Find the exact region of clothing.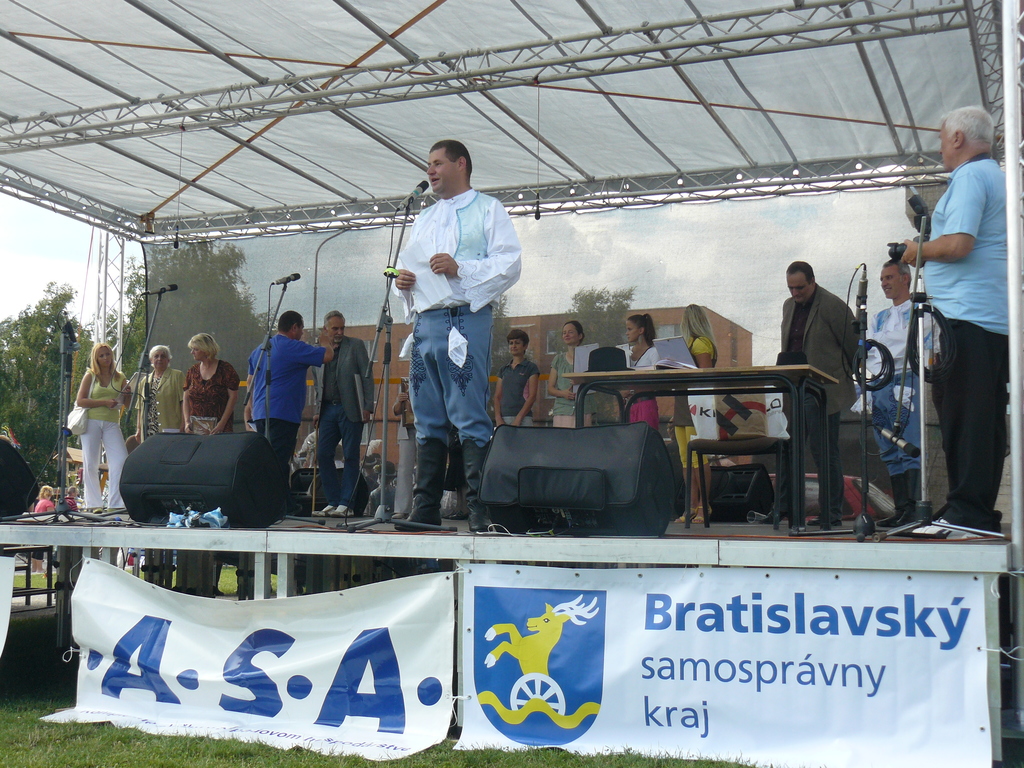
Exact region: <box>248,332,329,465</box>.
